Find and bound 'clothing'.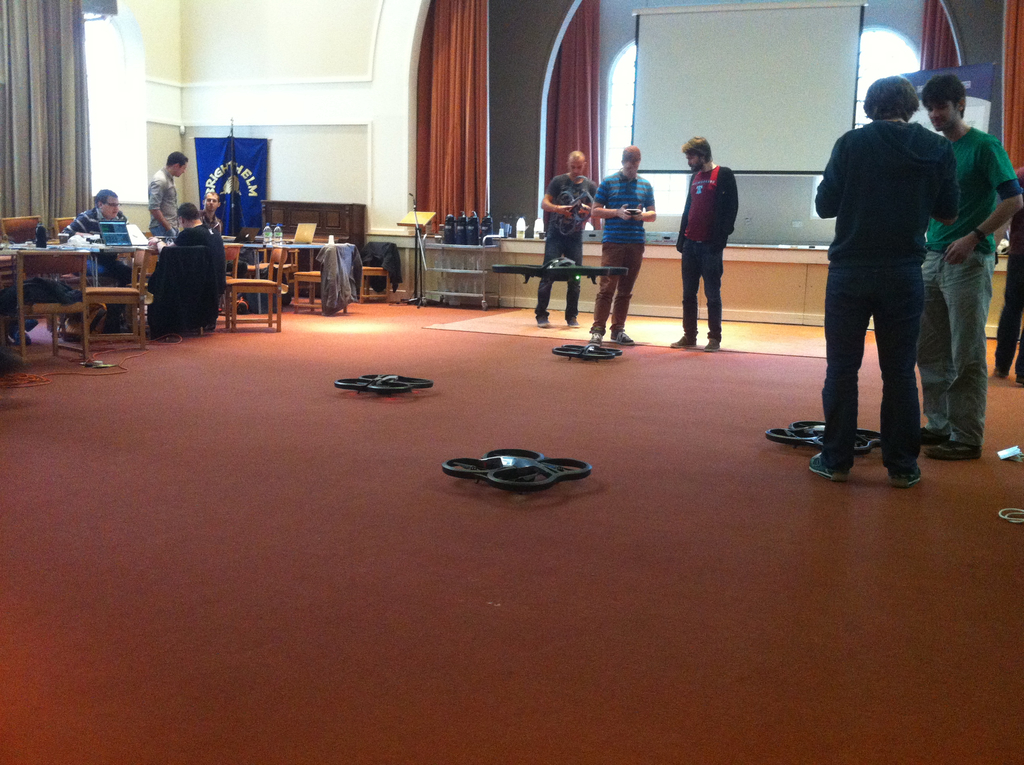
Bound: x1=59, y1=199, x2=126, y2=238.
